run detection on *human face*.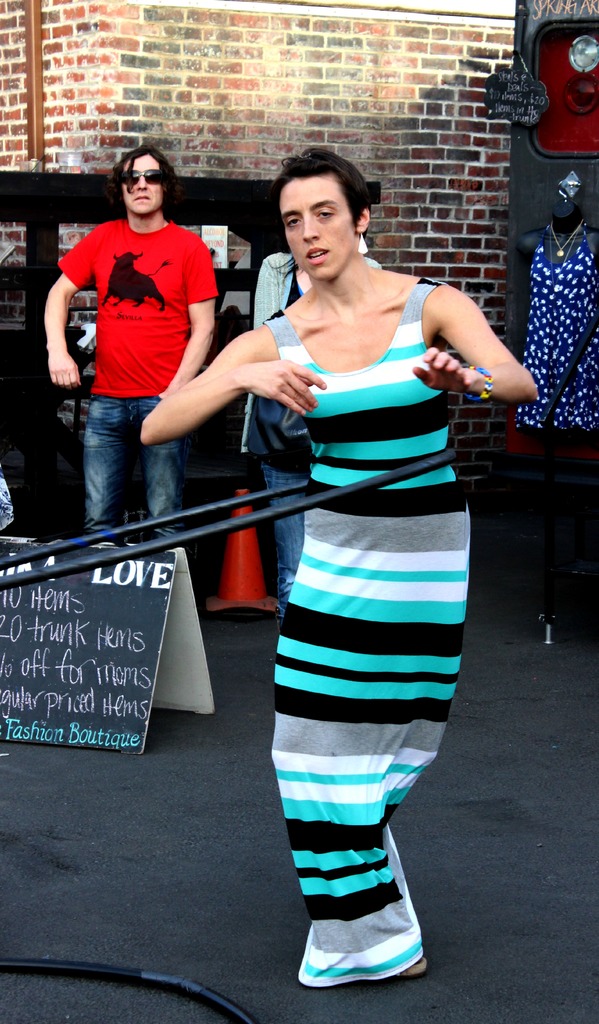
Result: [278,178,357,279].
